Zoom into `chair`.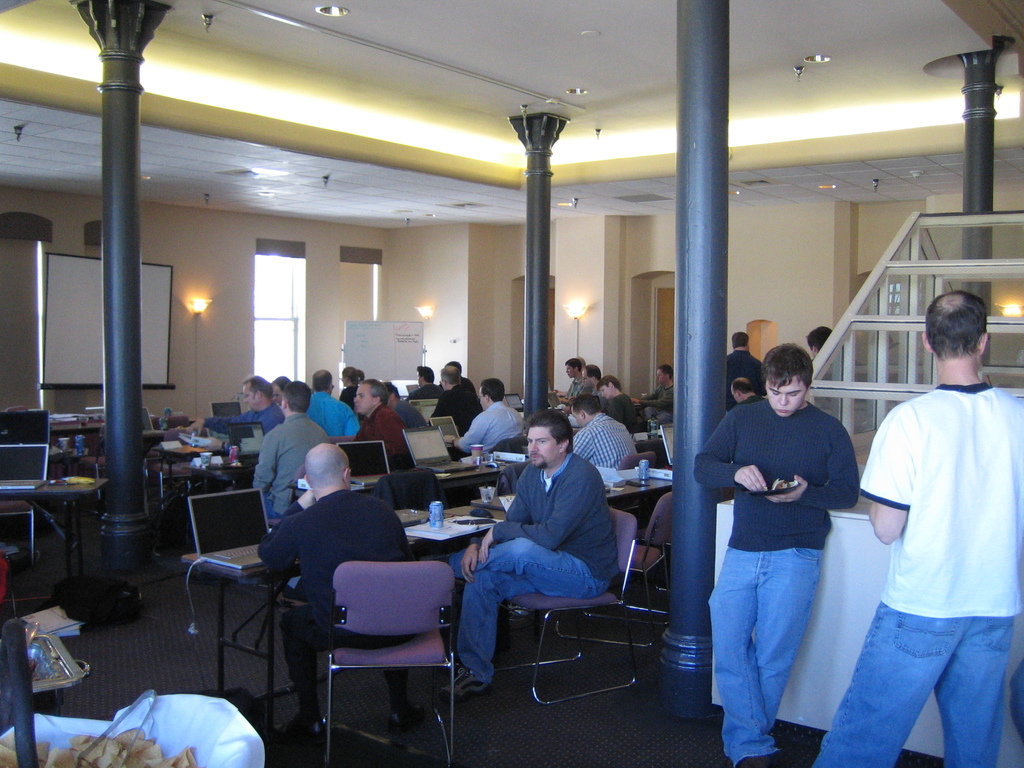
Zoom target: <box>490,505,641,705</box>.
